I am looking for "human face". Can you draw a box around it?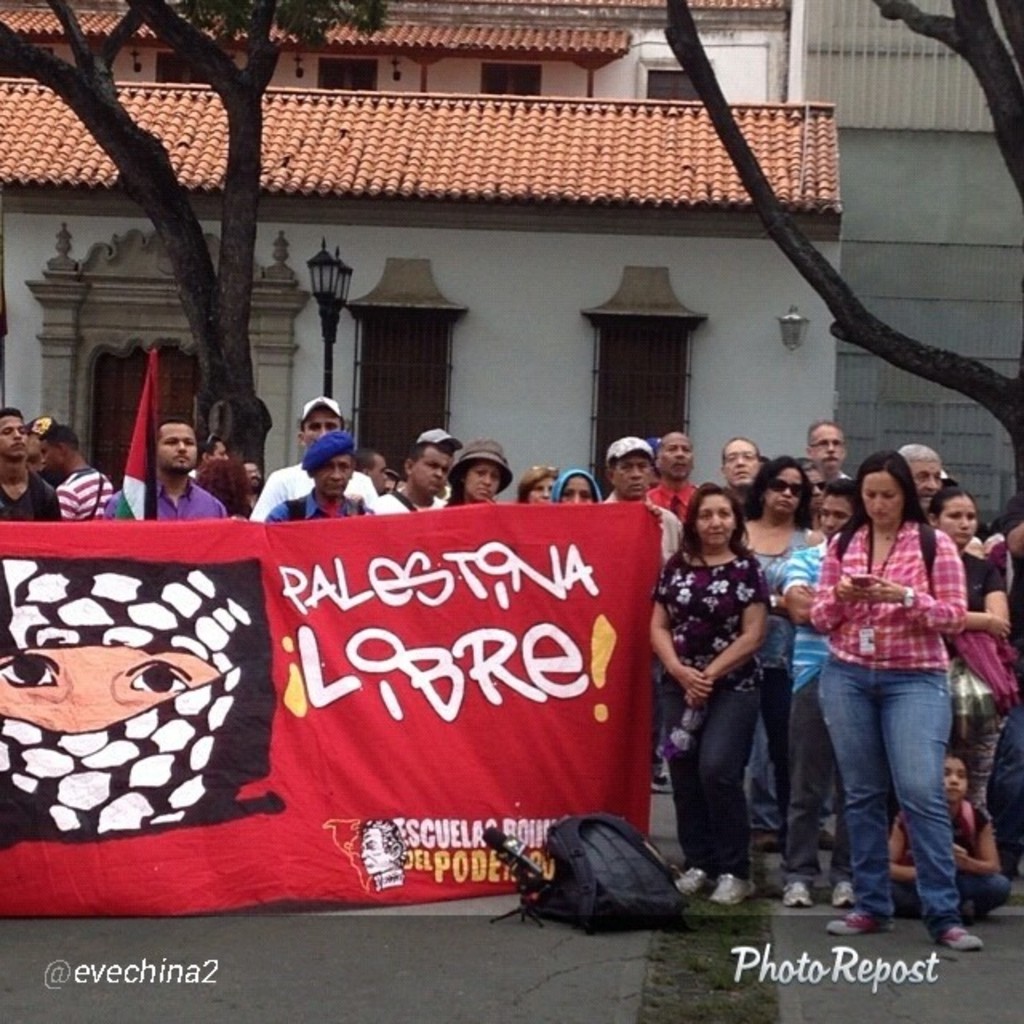
Sure, the bounding box is 662 434 693 482.
